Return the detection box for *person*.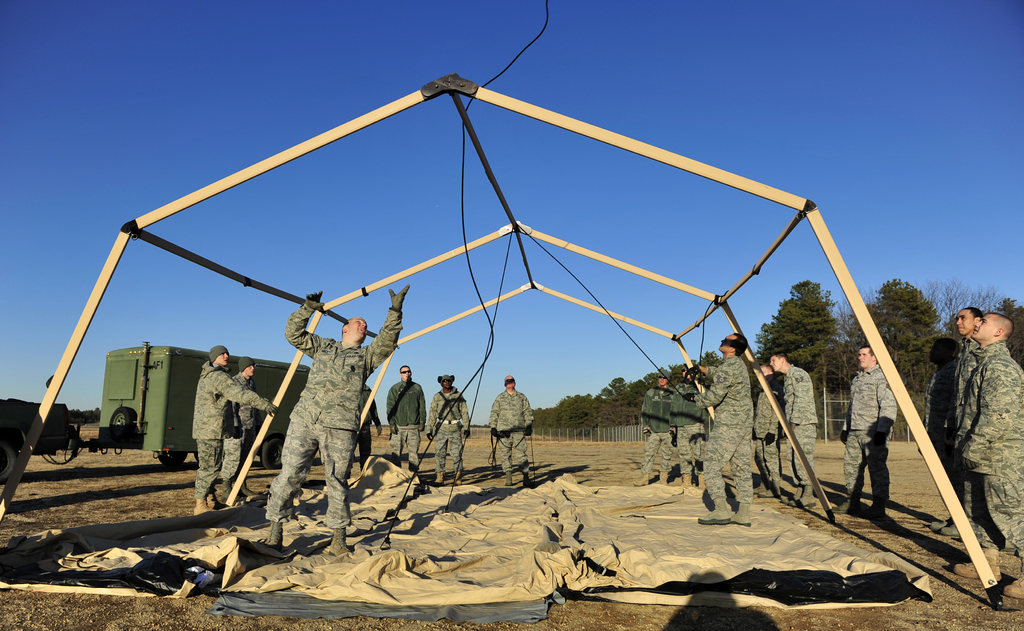
673,367,707,491.
